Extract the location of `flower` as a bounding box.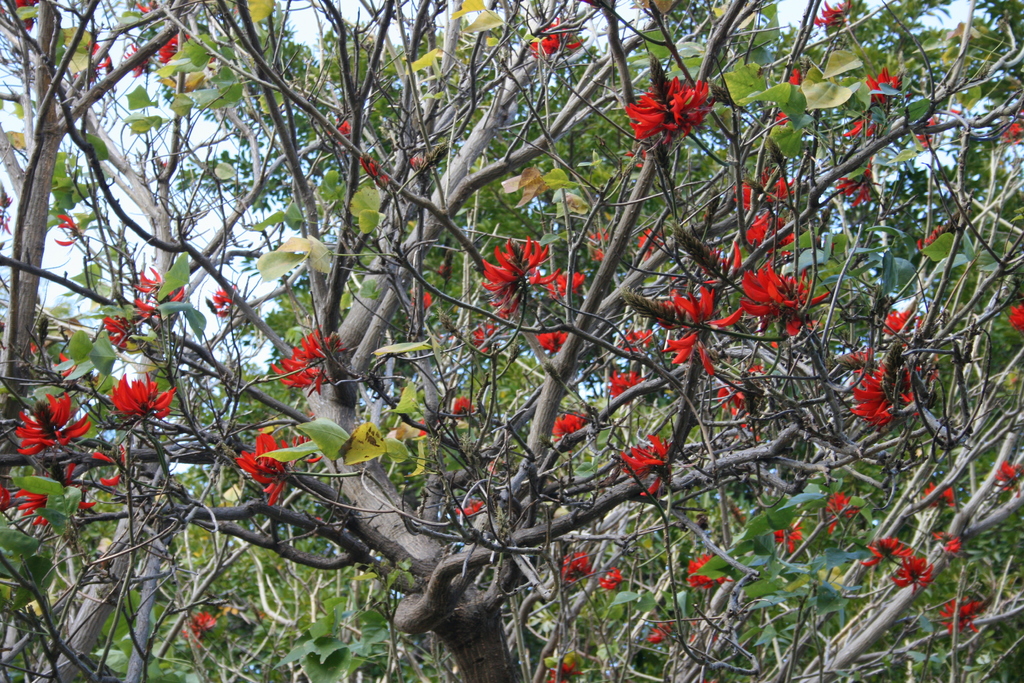
detection(718, 214, 793, 268).
